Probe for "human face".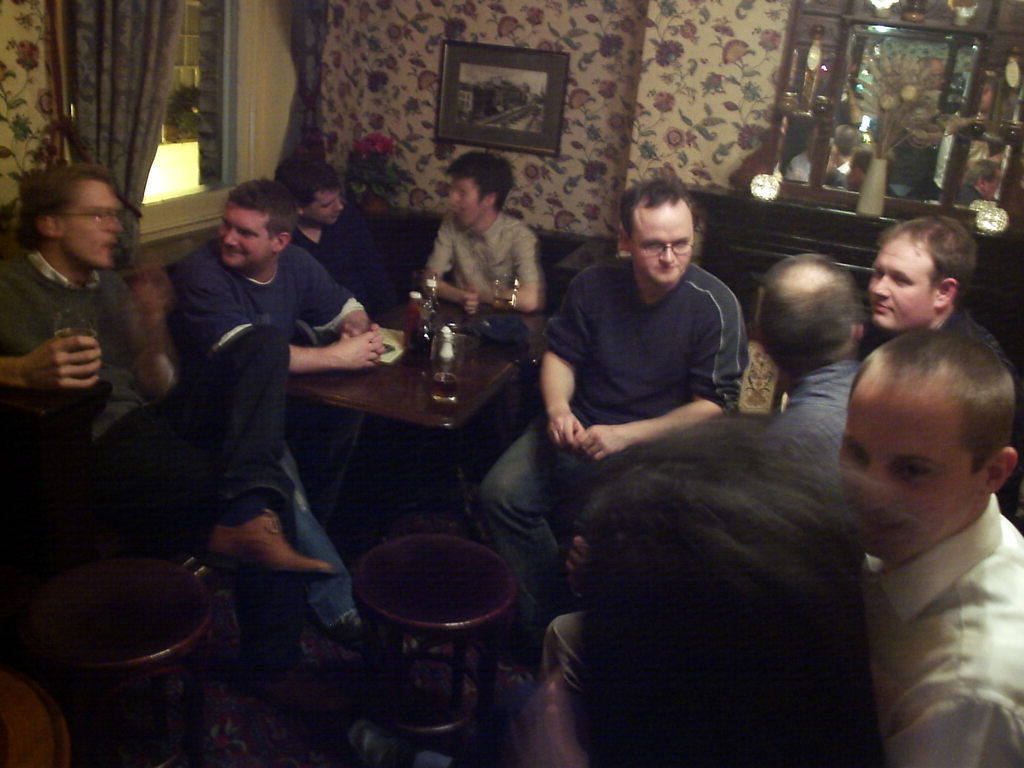
Probe result: x1=836, y1=384, x2=978, y2=566.
